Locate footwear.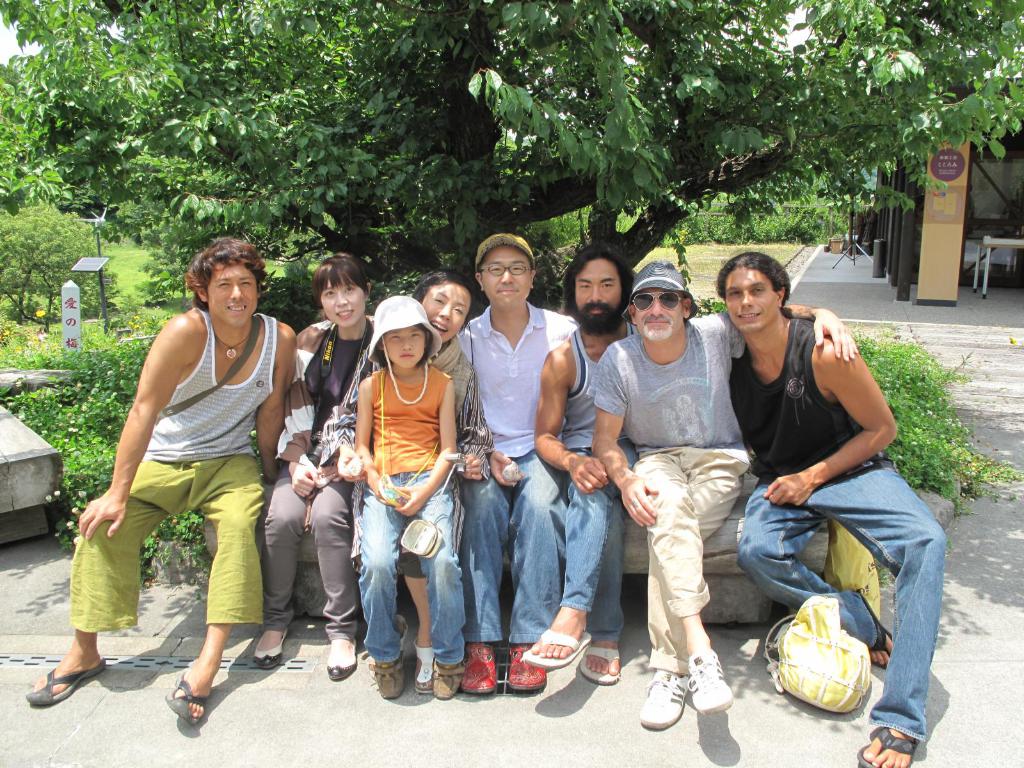
Bounding box: left=366, top=611, right=409, bottom=700.
